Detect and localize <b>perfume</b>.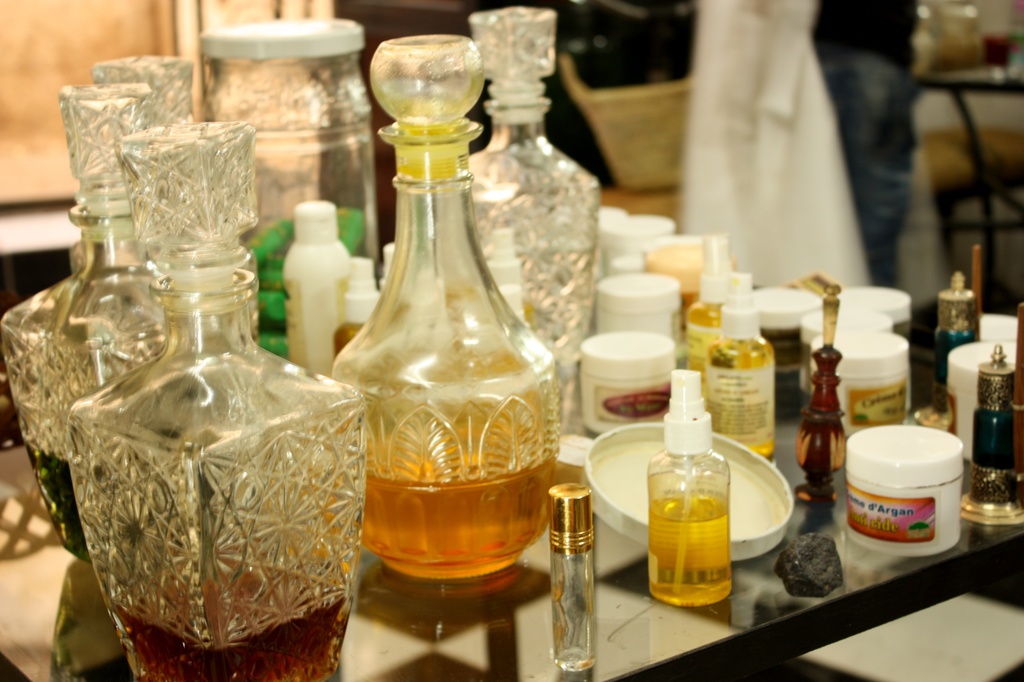
Localized at <box>469,6,605,393</box>.
